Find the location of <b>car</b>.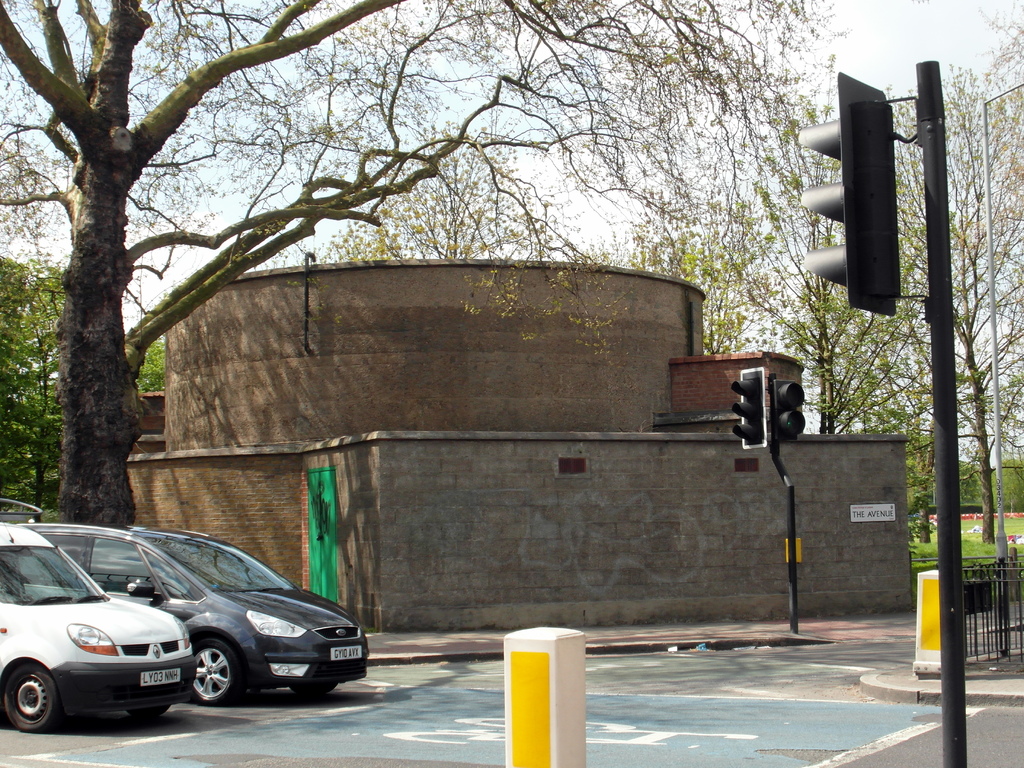
Location: select_region(0, 513, 199, 733).
